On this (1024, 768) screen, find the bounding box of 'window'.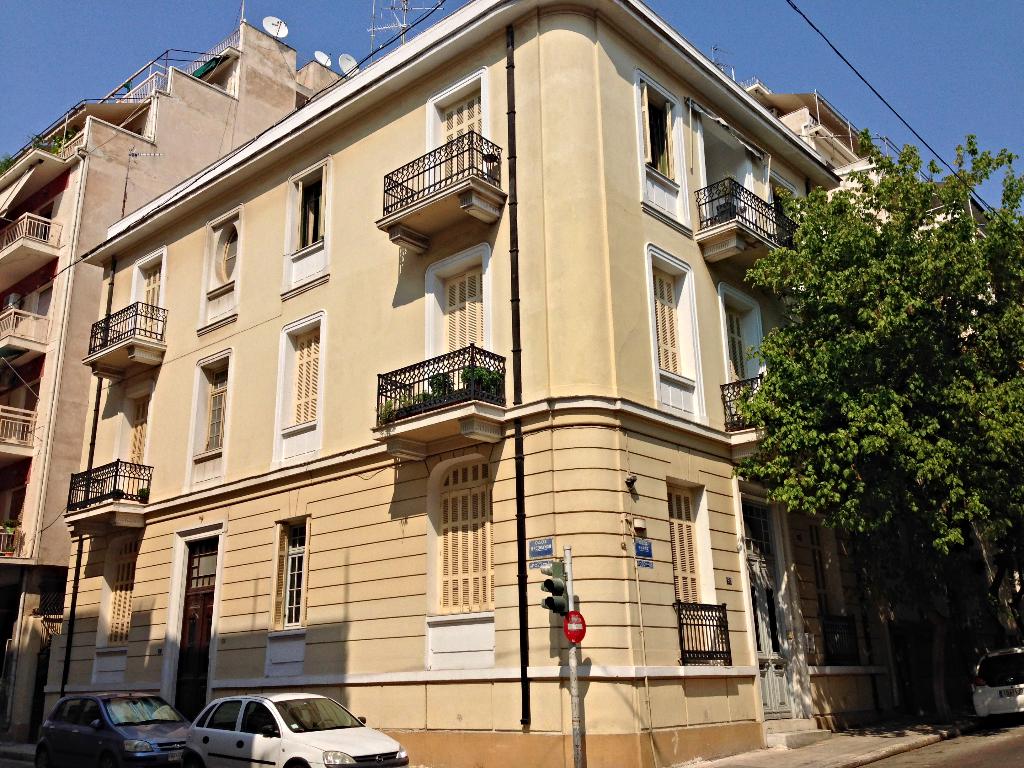
Bounding box: bbox=(666, 475, 737, 666).
